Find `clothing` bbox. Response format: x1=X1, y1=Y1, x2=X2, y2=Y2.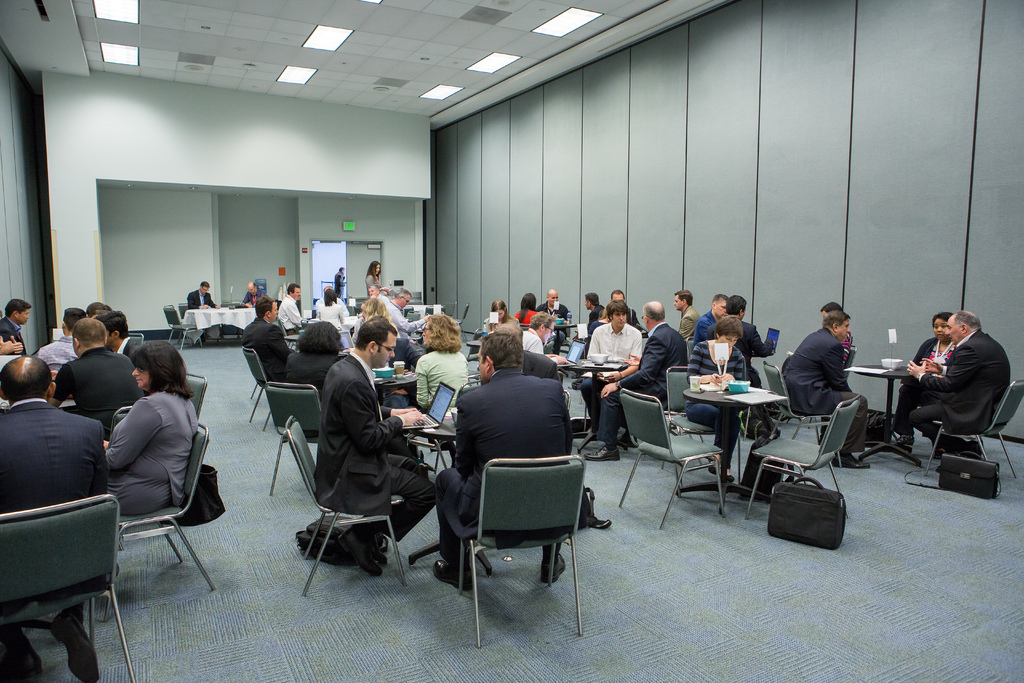
x1=522, y1=325, x2=540, y2=346.
